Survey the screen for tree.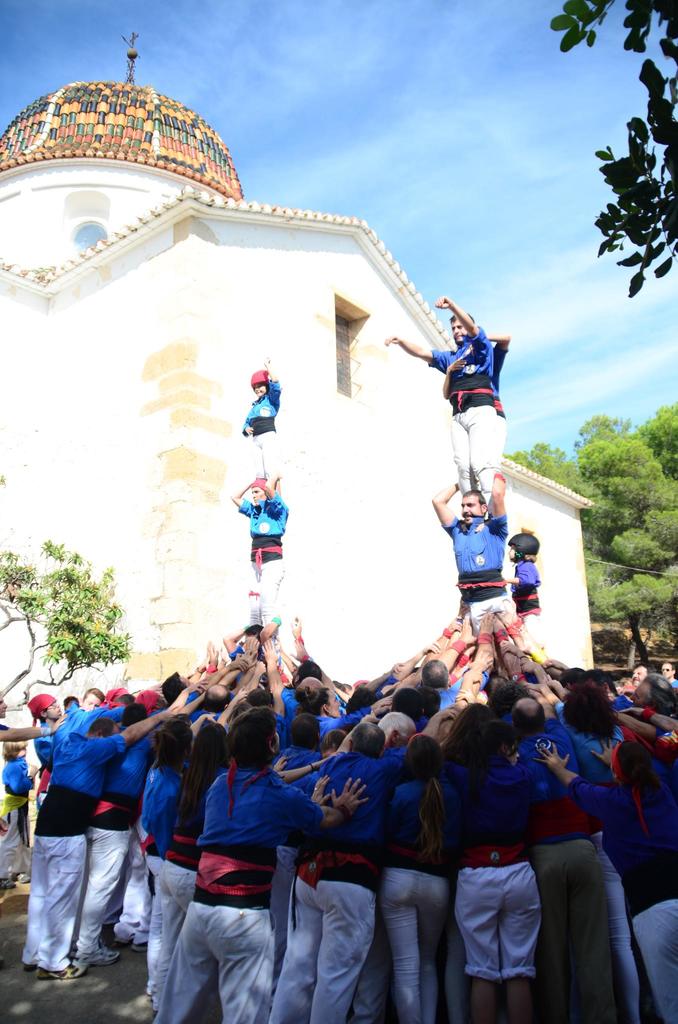
Survey found: <box>543,0,677,297</box>.
